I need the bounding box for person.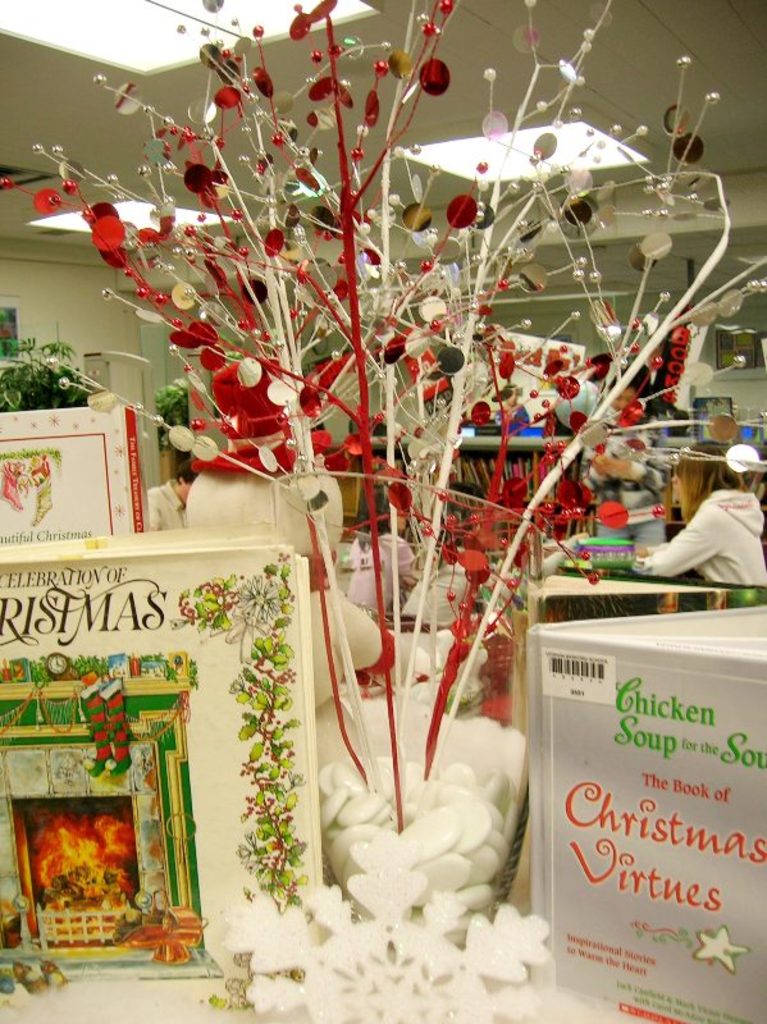
Here it is: [x1=149, y1=460, x2=200, y2=535].
